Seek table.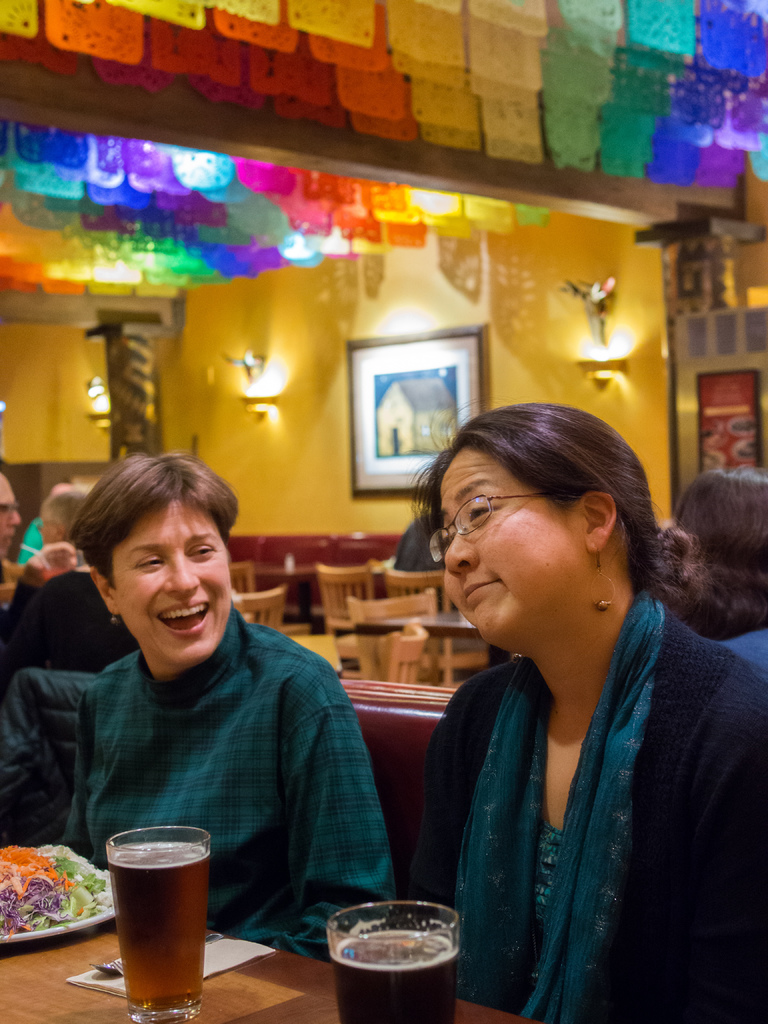
341:607:518:664.
